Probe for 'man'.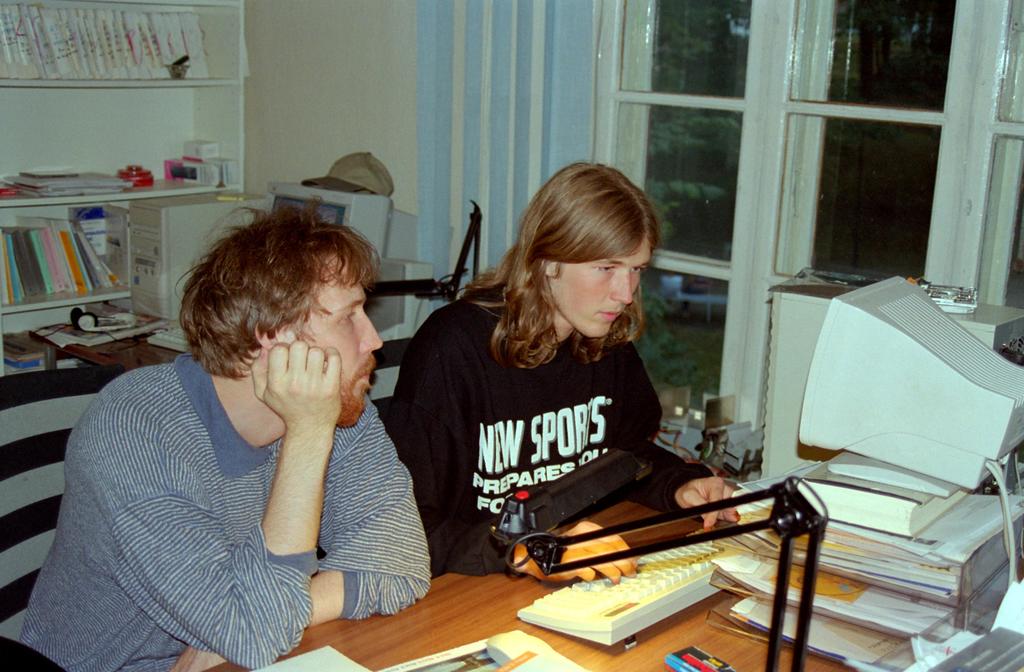
Probe result: pyautogui.locateOnScreen(40, 170, 449, 652).
